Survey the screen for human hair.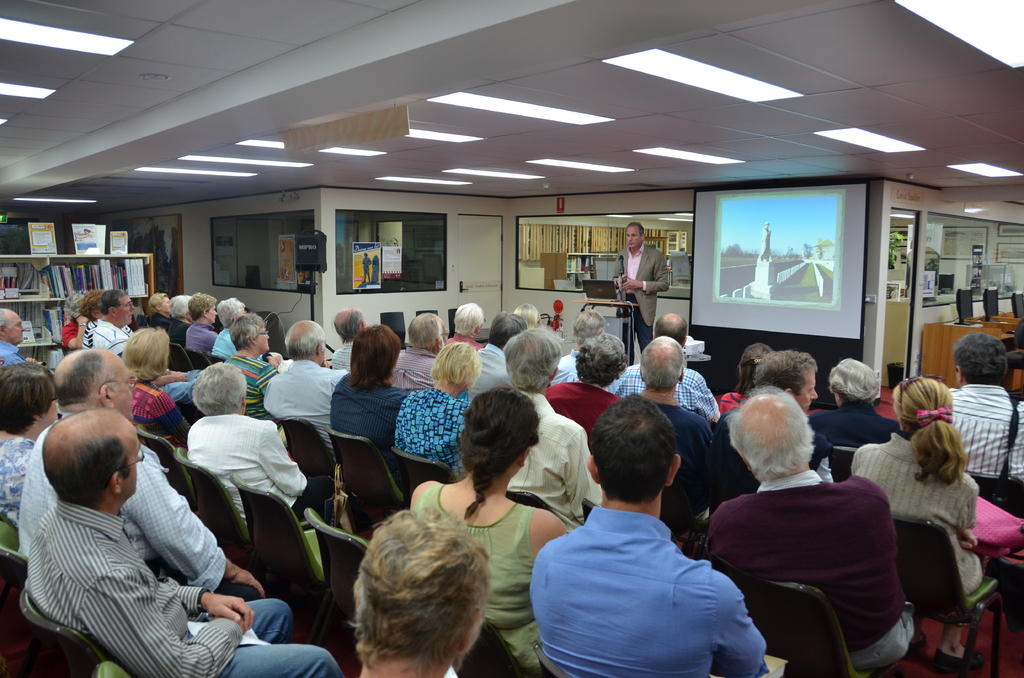
Survey found: [826,356,883,404].
